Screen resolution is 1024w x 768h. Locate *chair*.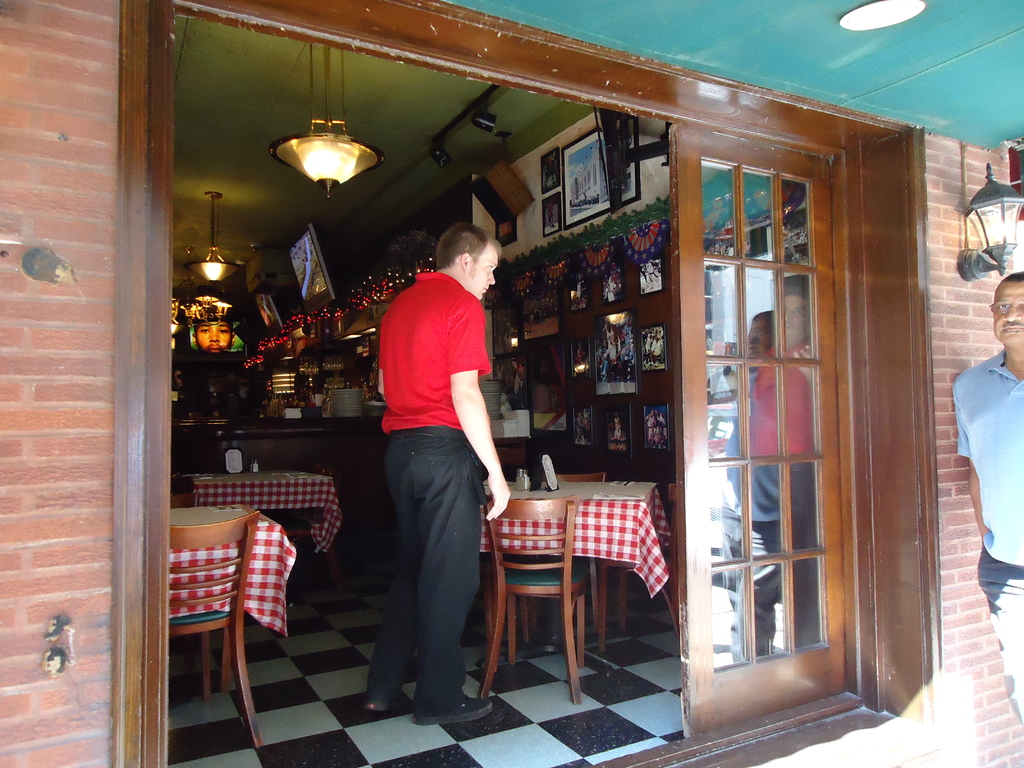
(275,458,350,584).
